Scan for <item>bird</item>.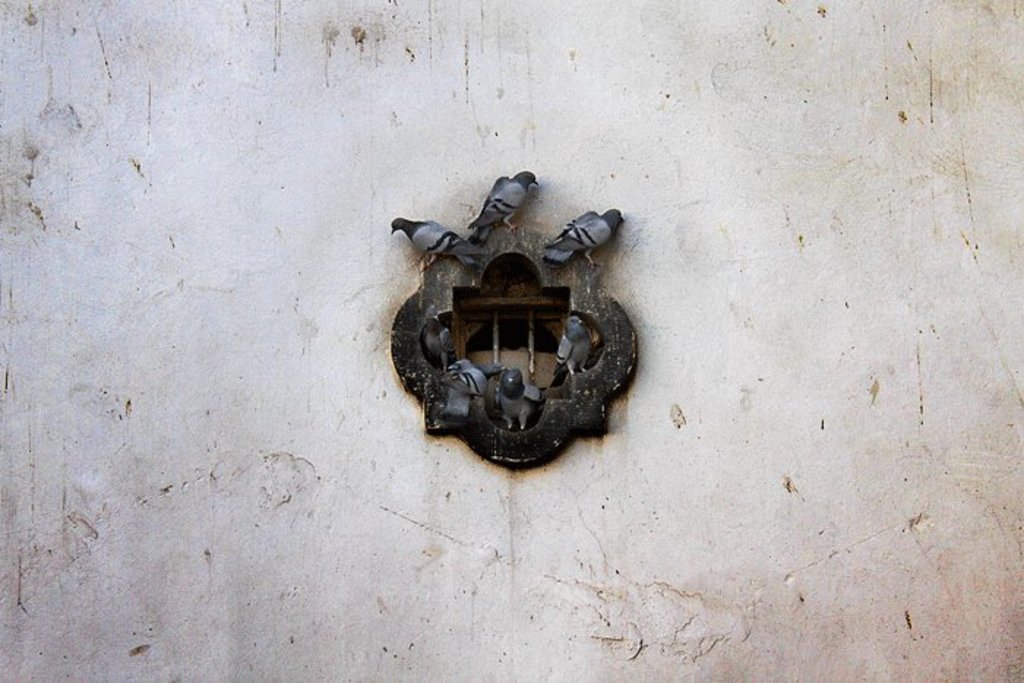
Scan result: <region>544, 314, 595, 390</region>.
